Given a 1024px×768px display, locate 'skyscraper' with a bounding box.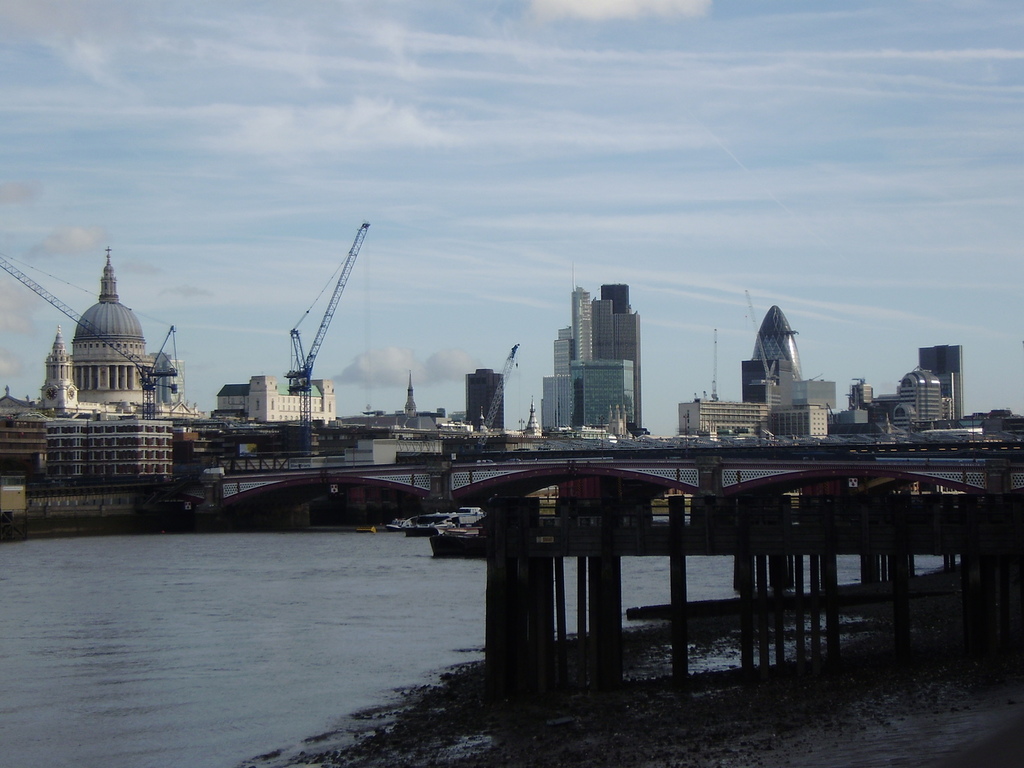
Located: <region>548, 267, 647, 417</region>.
